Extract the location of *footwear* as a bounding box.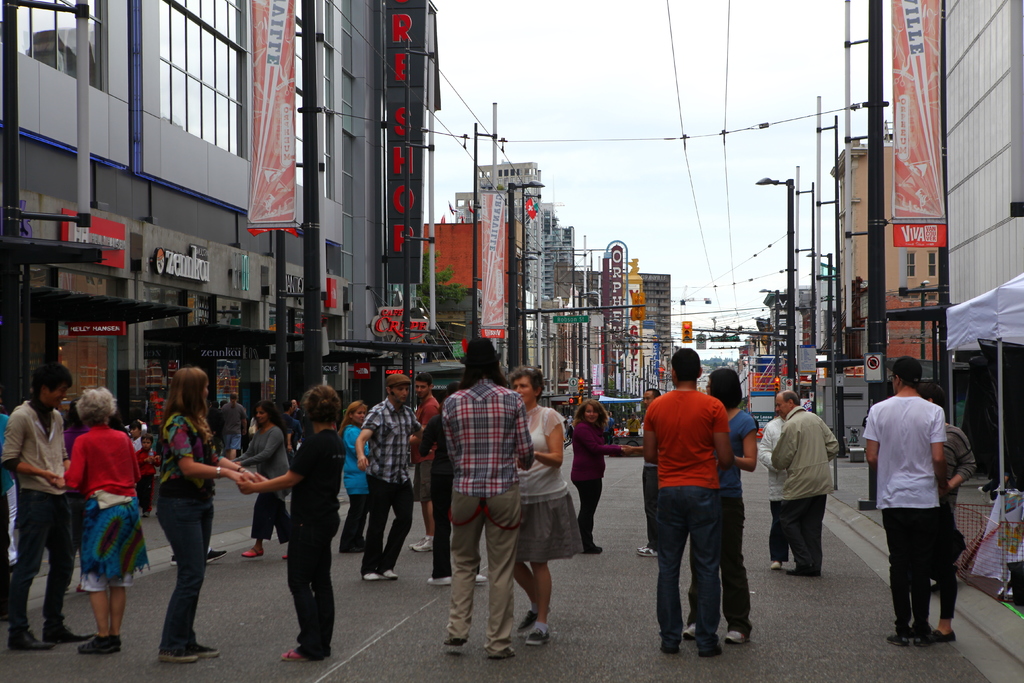
box=[636, 544, 657, 557].
